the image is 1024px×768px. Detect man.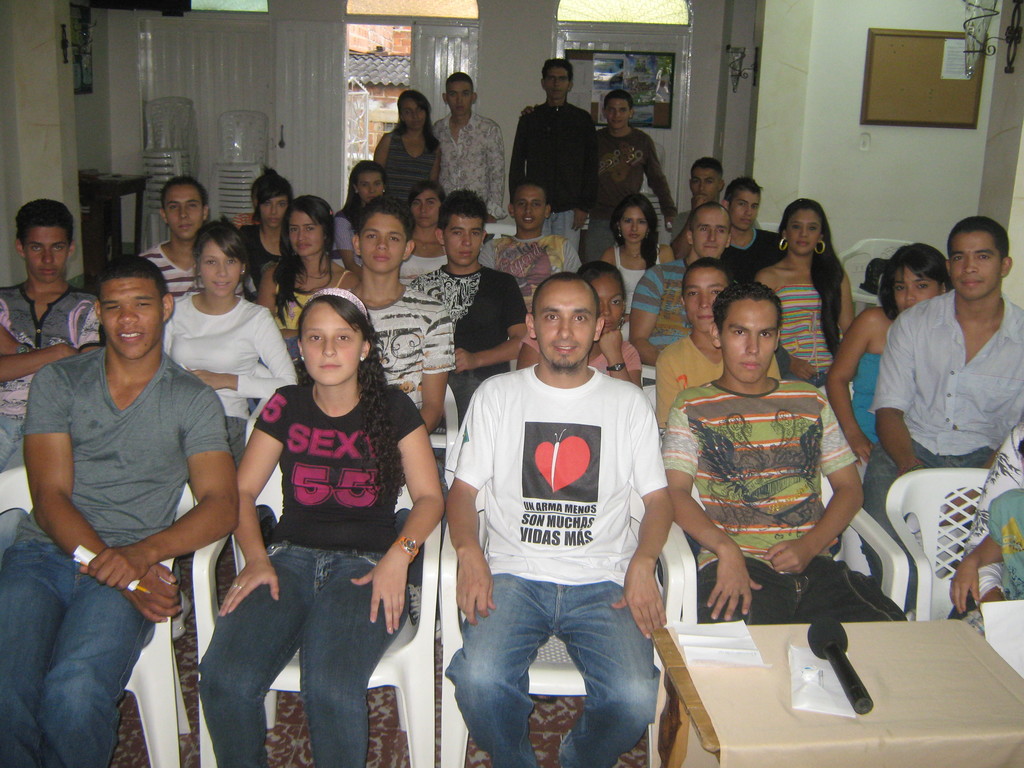
Detection: BBox(346, 195, 456, 433).
